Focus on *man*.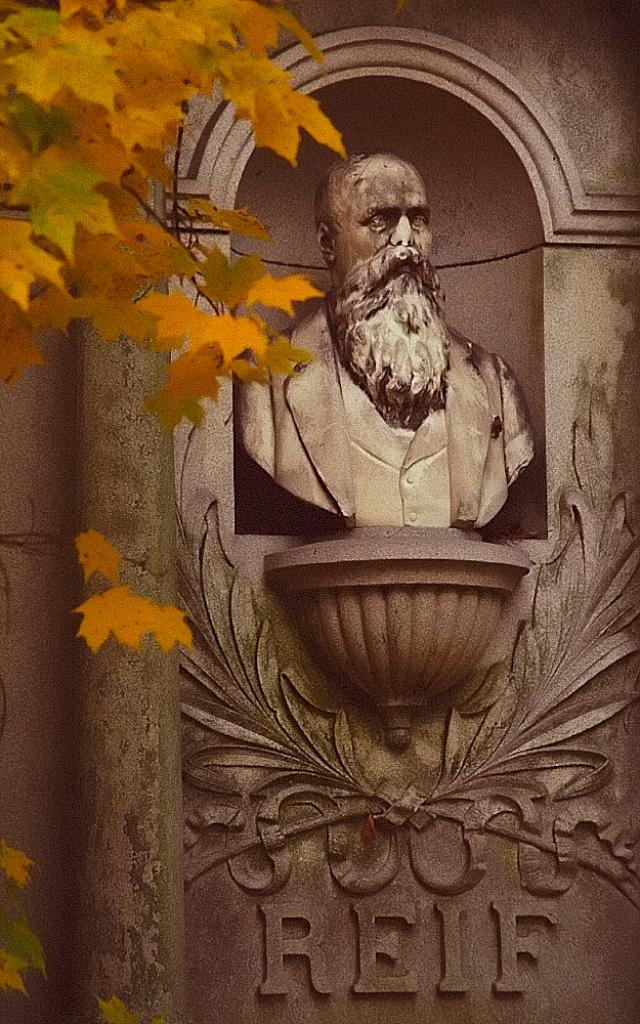
Focused at (225,153,554,565).
